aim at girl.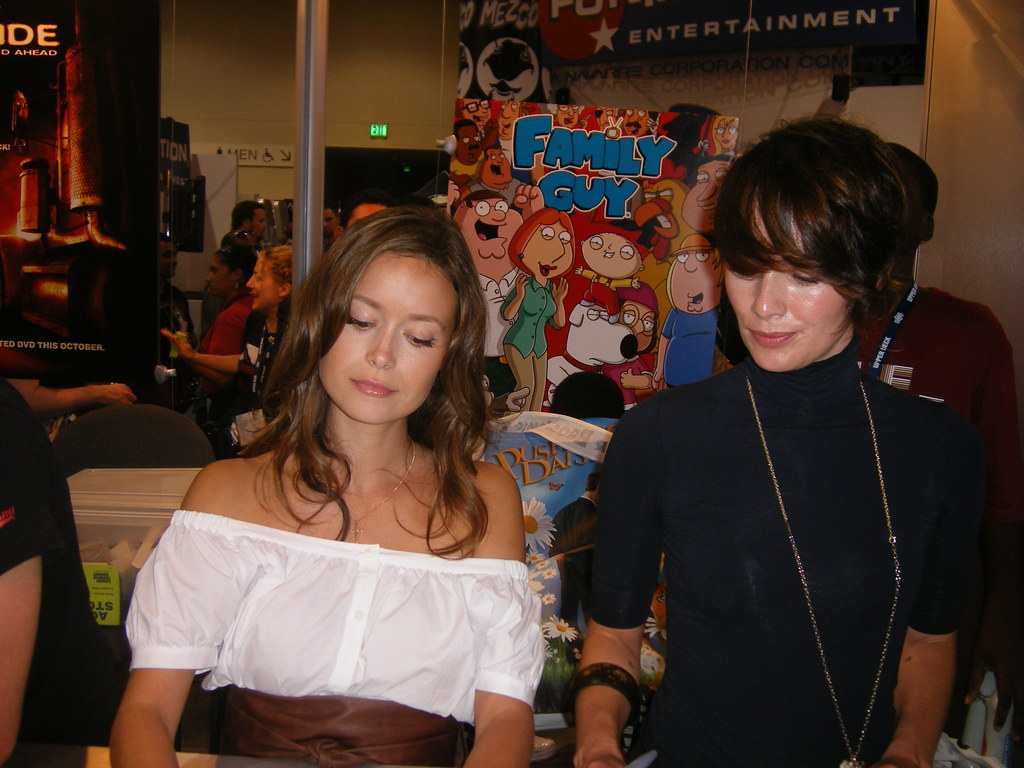
Aimed at 105,209,548,763.
